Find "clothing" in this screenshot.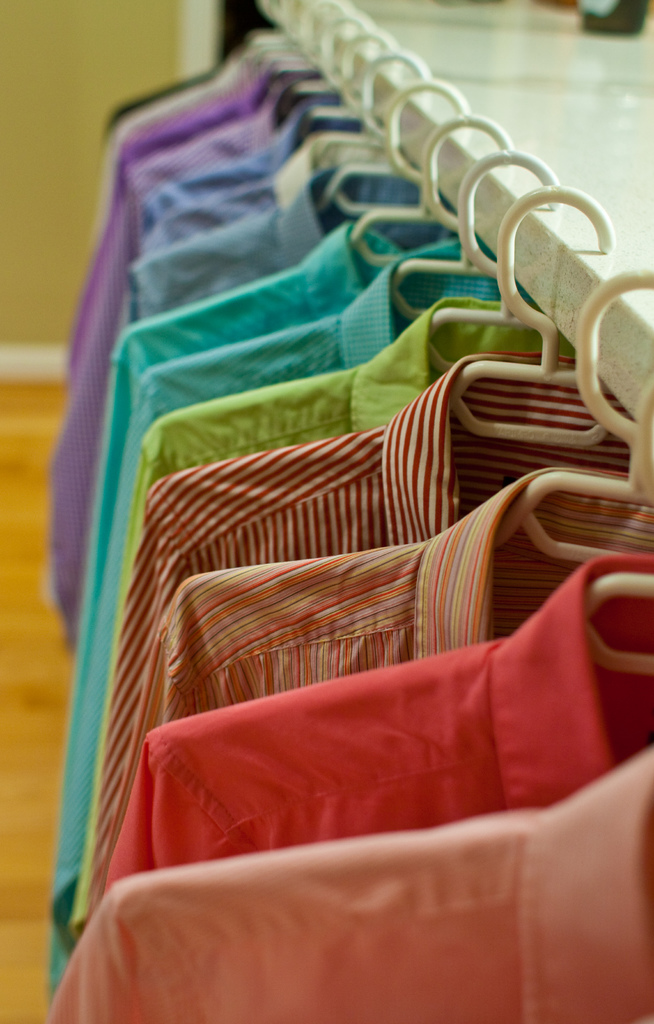
The bounding box for "clothing" is detection(97, 352, 653, 697).
